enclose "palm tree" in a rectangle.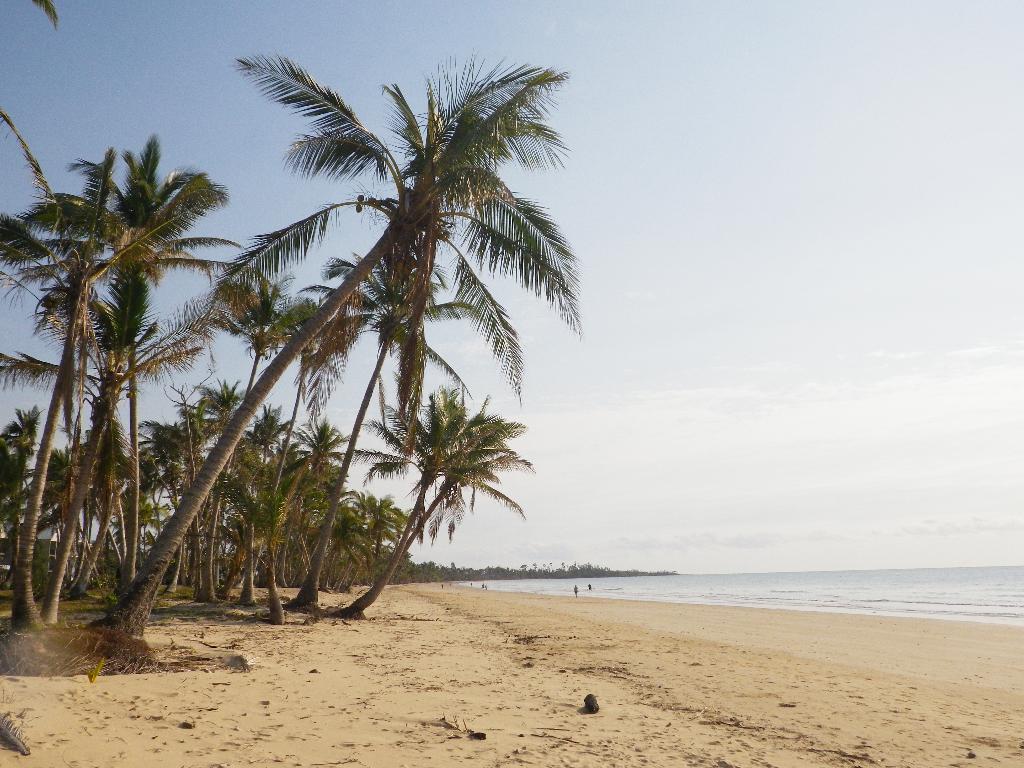
(x1=374, y1=395, x2=535, y2=597).
